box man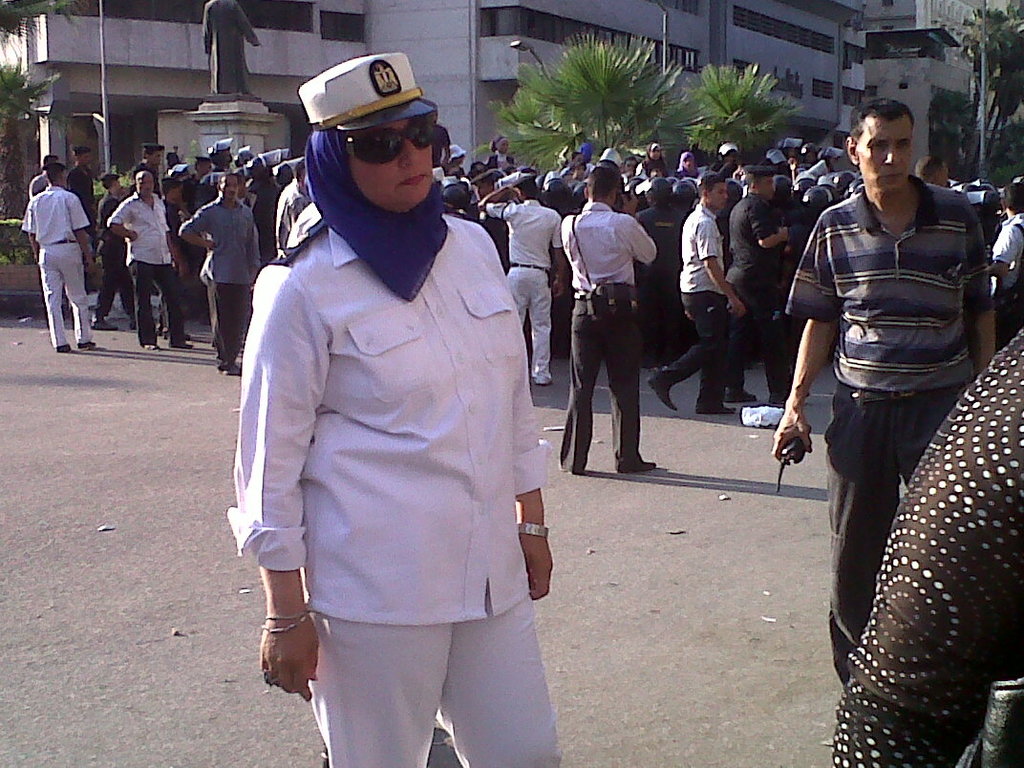
[112,177,182,348]
